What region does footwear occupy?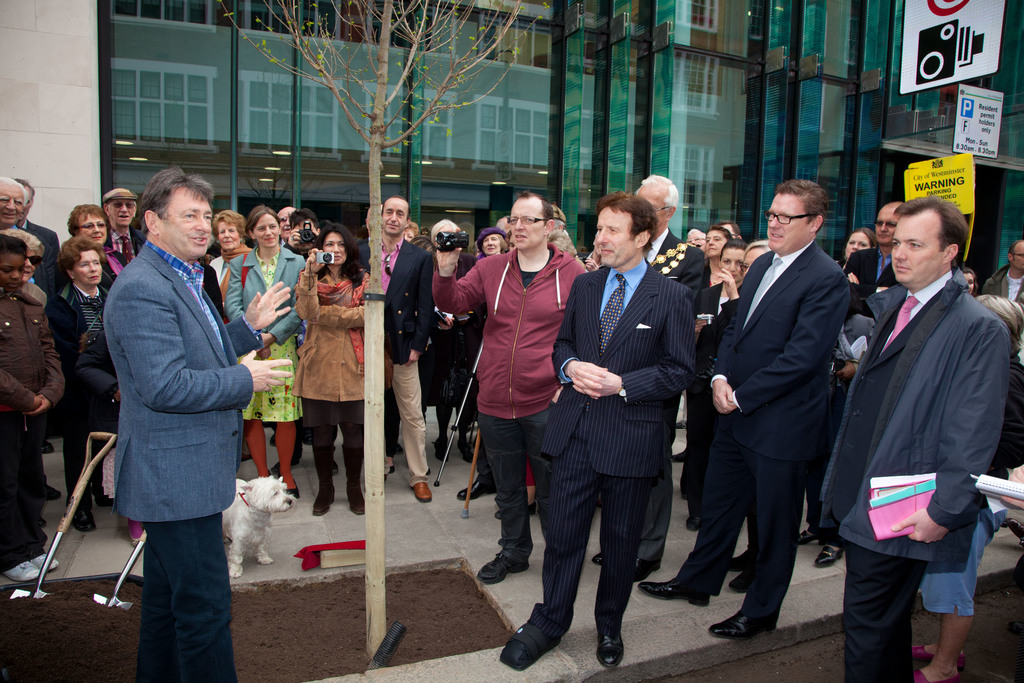
(50,485,64,500).
